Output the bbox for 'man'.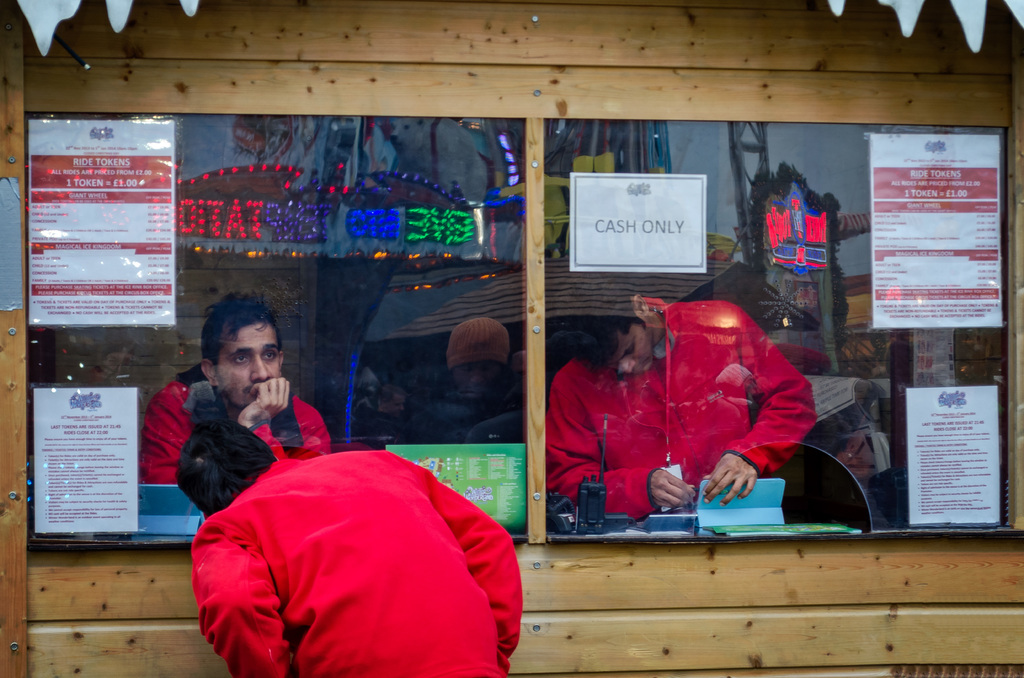
box(547, 277, 820, 520).
